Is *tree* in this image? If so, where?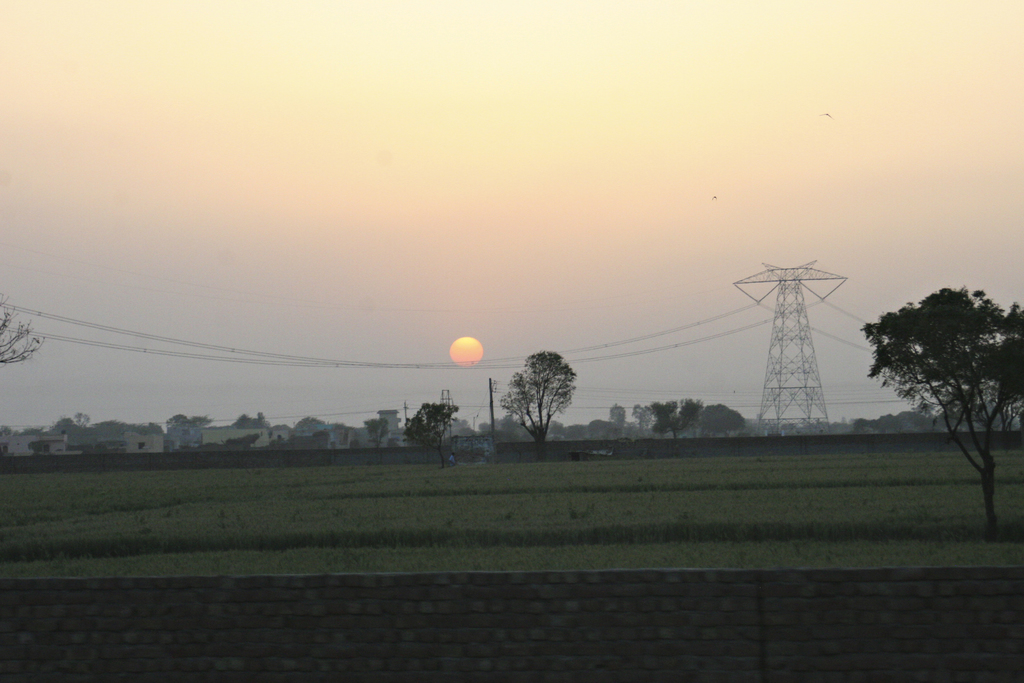
Yes, at bbox=[0, 308, 44, 361].
